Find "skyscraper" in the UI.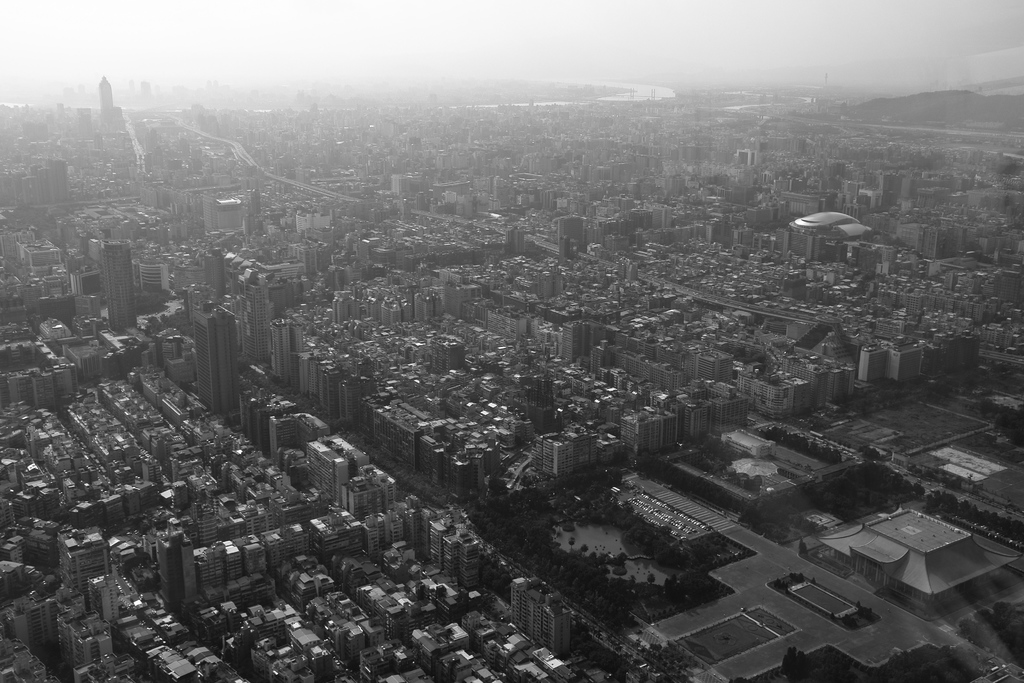
UI element at {"left": 388, "top": 172, "right": 409, "bottom": 198}.
